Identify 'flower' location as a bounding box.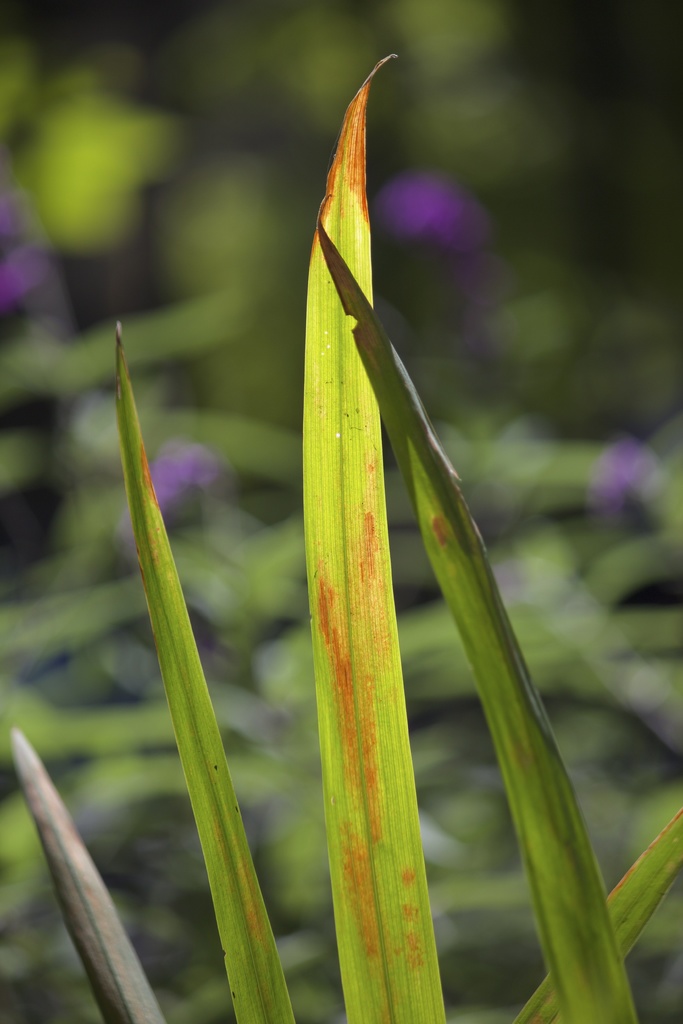
{"x1": 152, "y1": 435, "x2": 235, "y2": 507}.
